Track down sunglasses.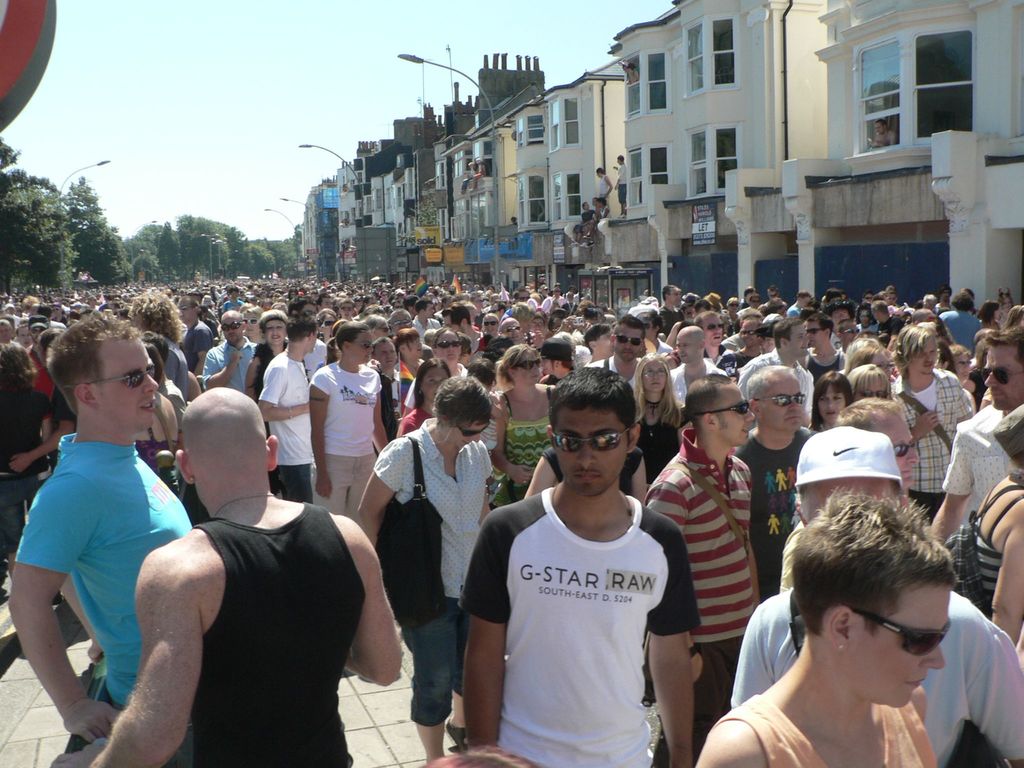
Tracked to 973, 366, 1018, 402.
